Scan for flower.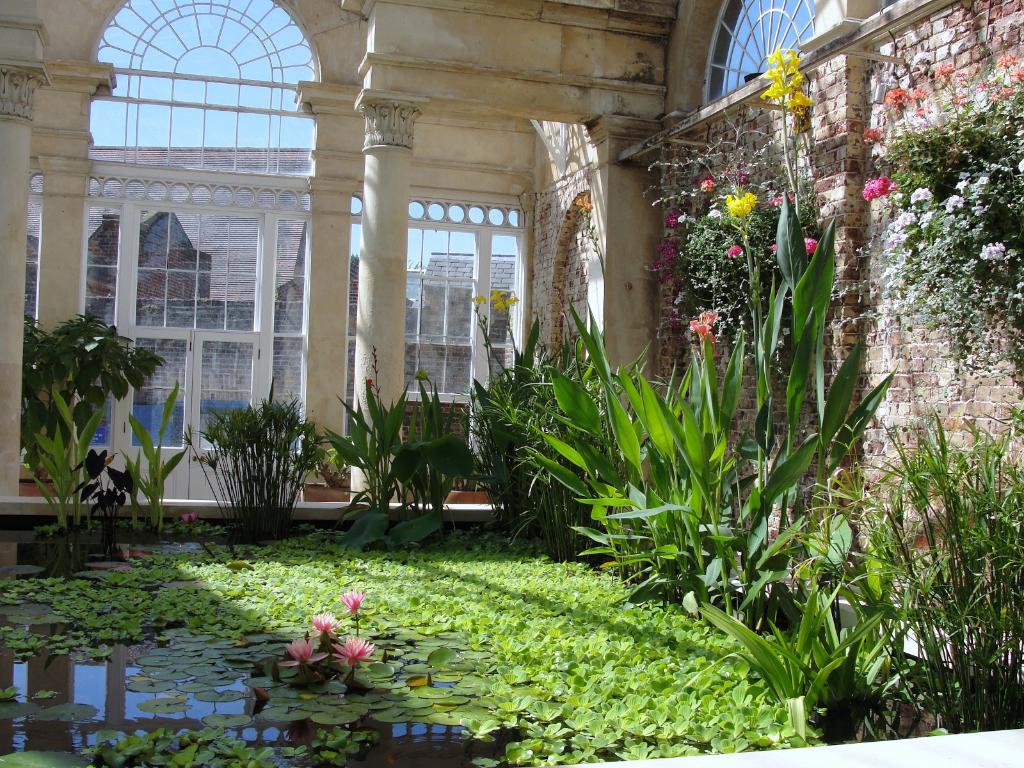
Scan result: <bbox>729, 243, 746, 257</bbox>.
